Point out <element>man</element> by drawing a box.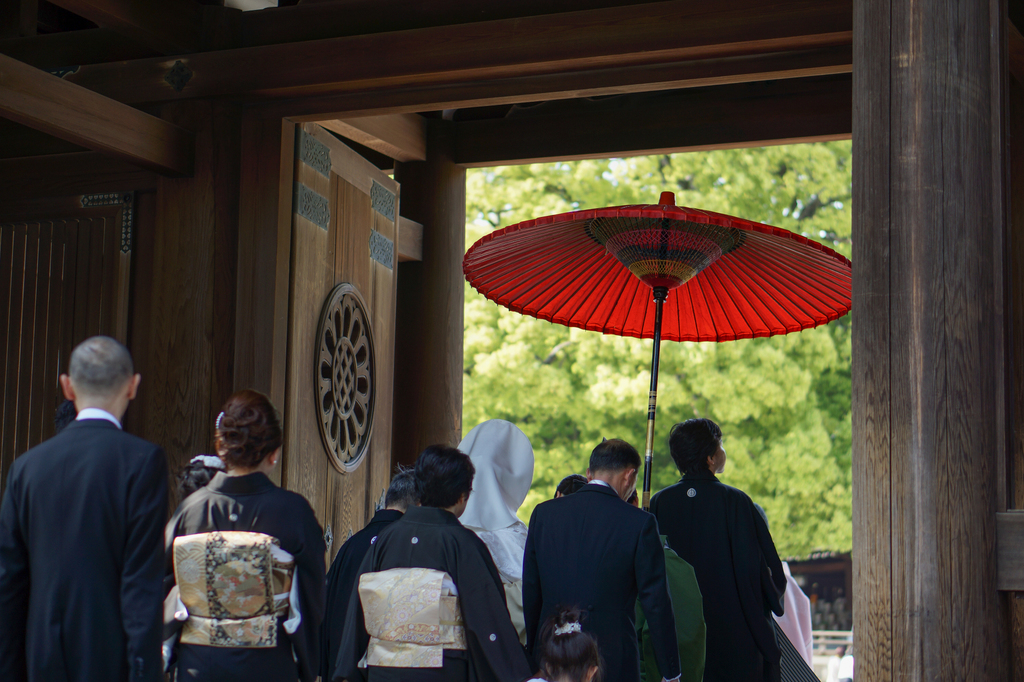
11/300/189/681.
